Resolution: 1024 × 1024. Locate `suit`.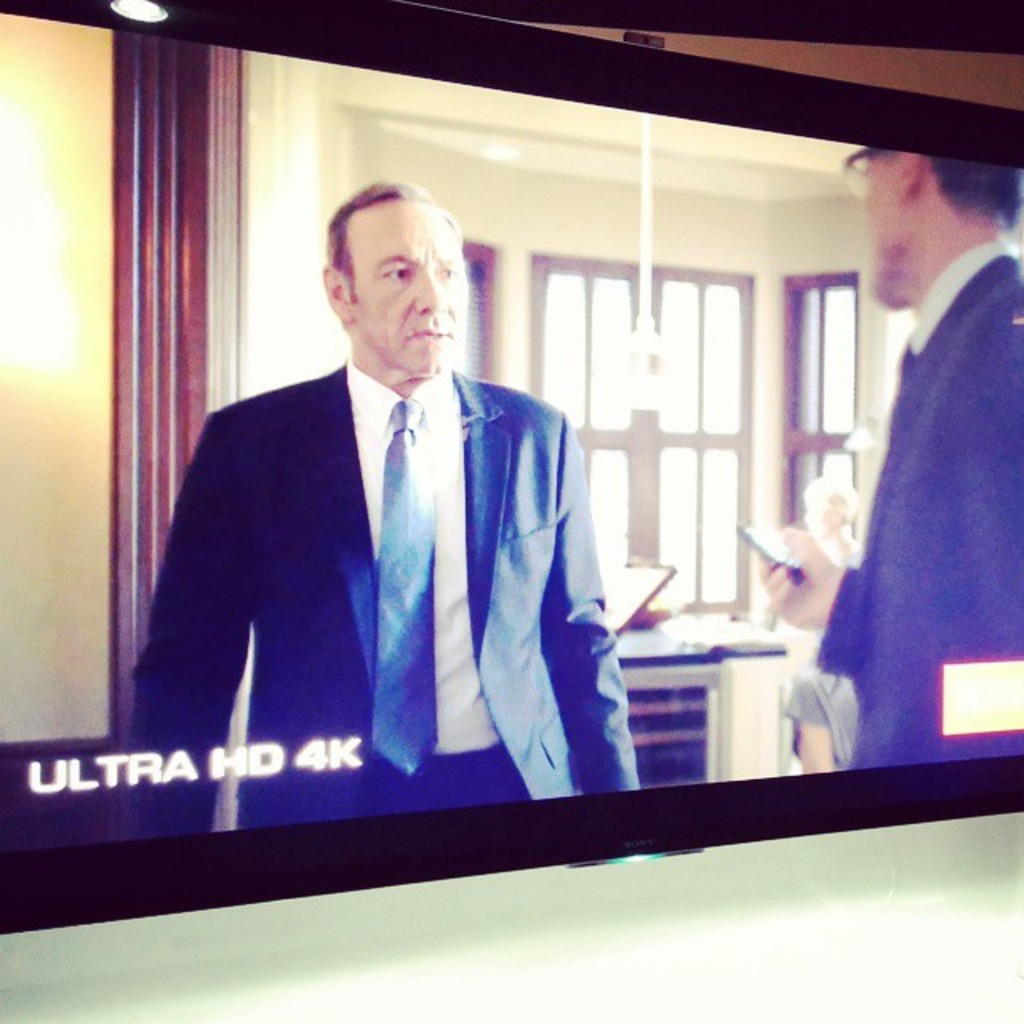
Rect(816, 242, 1022, 771).
